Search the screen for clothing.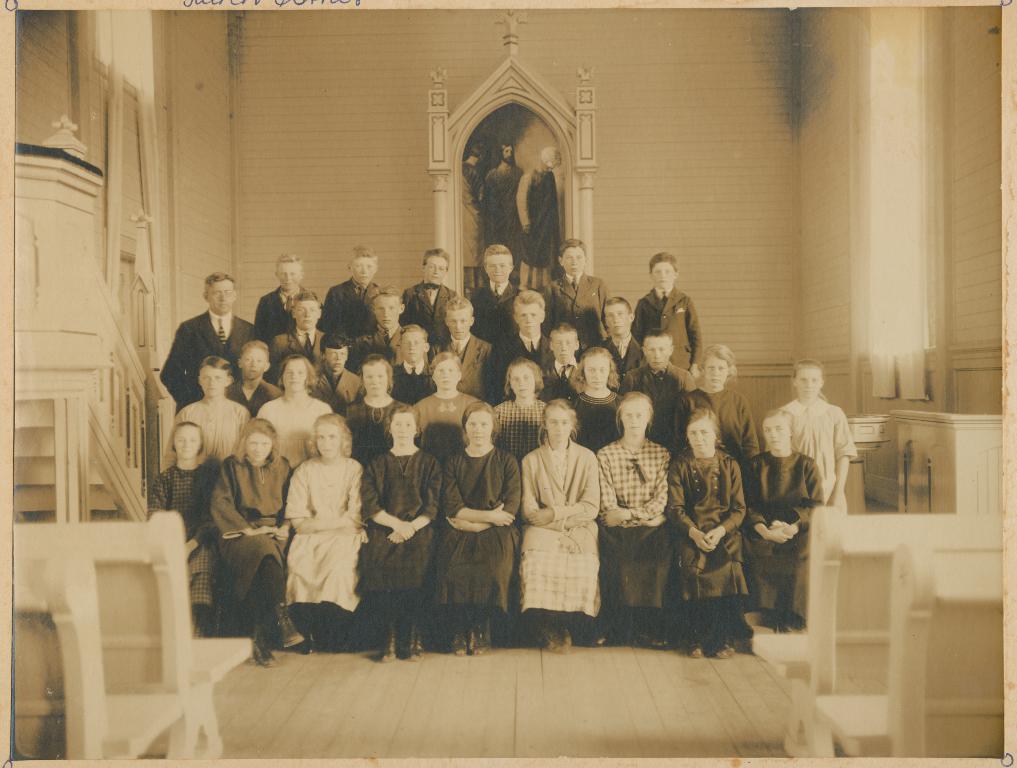
Found at locate(461, 162, 494, 300).
